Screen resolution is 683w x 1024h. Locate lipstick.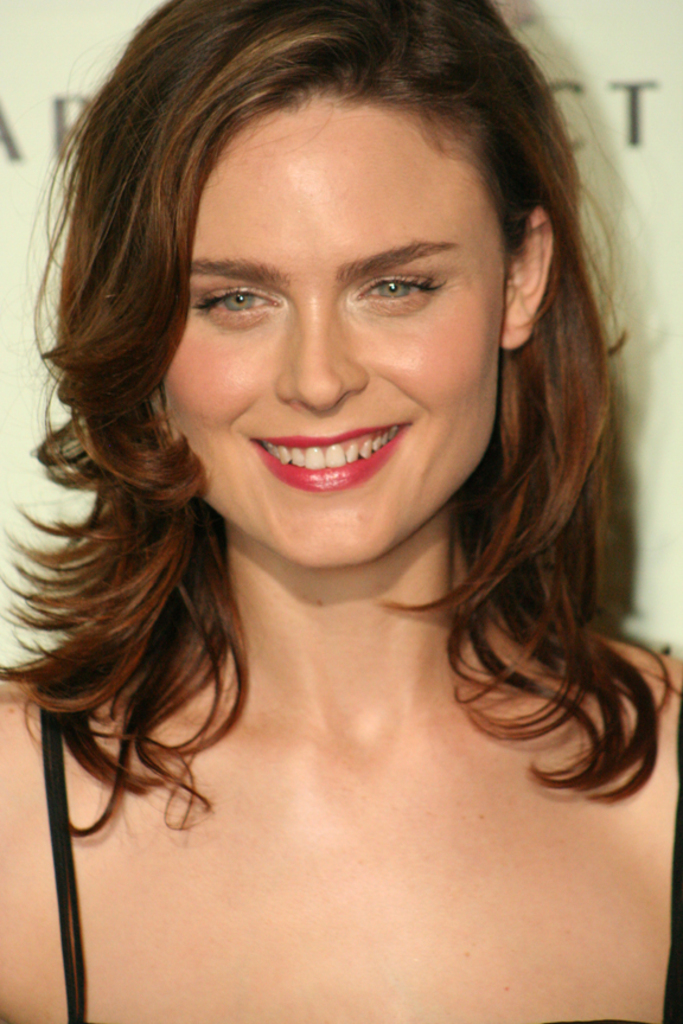
x1=251, y1=427, x2=408, y2=491.
